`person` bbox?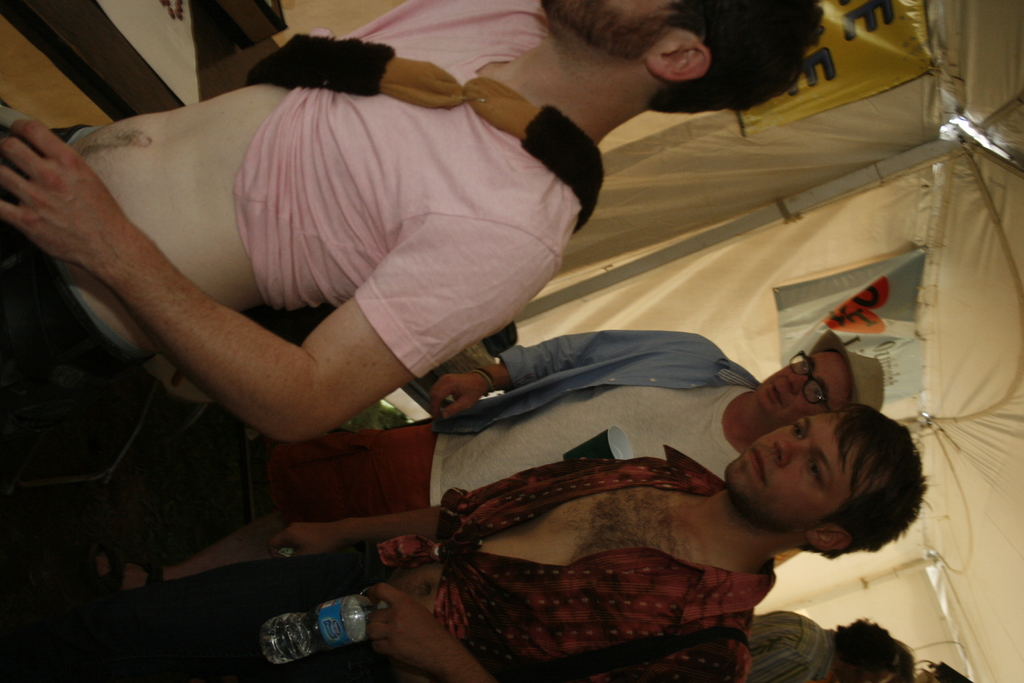
<bbox>81, 334, 880, 589</bbox>
